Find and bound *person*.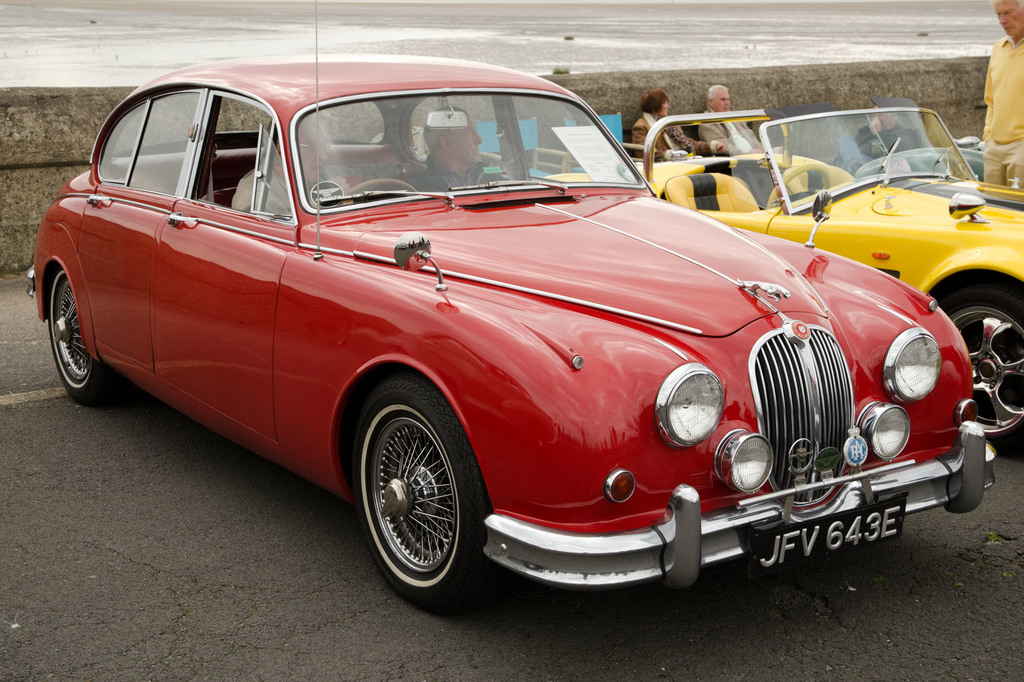
Bound: box=[405, 104, 504, 187].
